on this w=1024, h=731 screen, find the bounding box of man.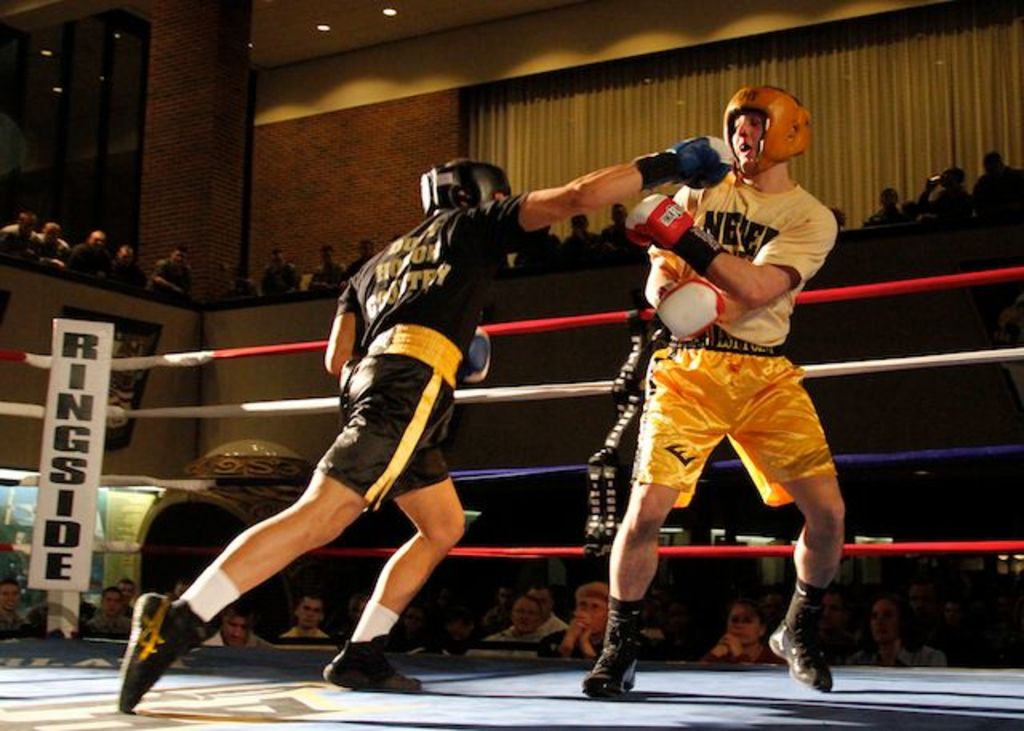
Bounding box: 498/595/546/646.
